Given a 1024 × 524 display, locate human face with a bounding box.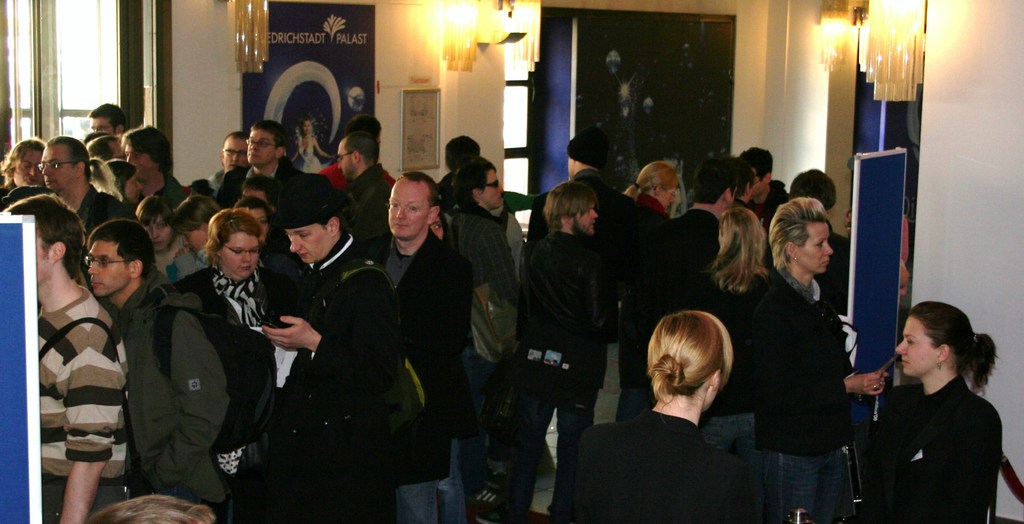
Located: box(481, 168, 502, 209).
